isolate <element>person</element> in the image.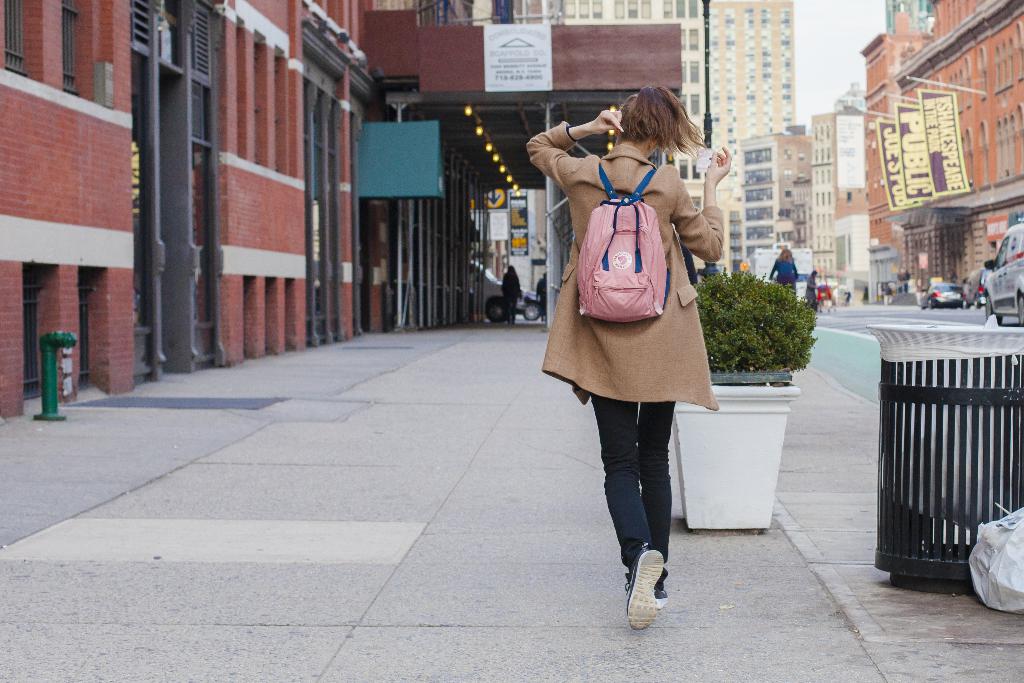
Isolated region: rect(551, 67, 732, 659).
